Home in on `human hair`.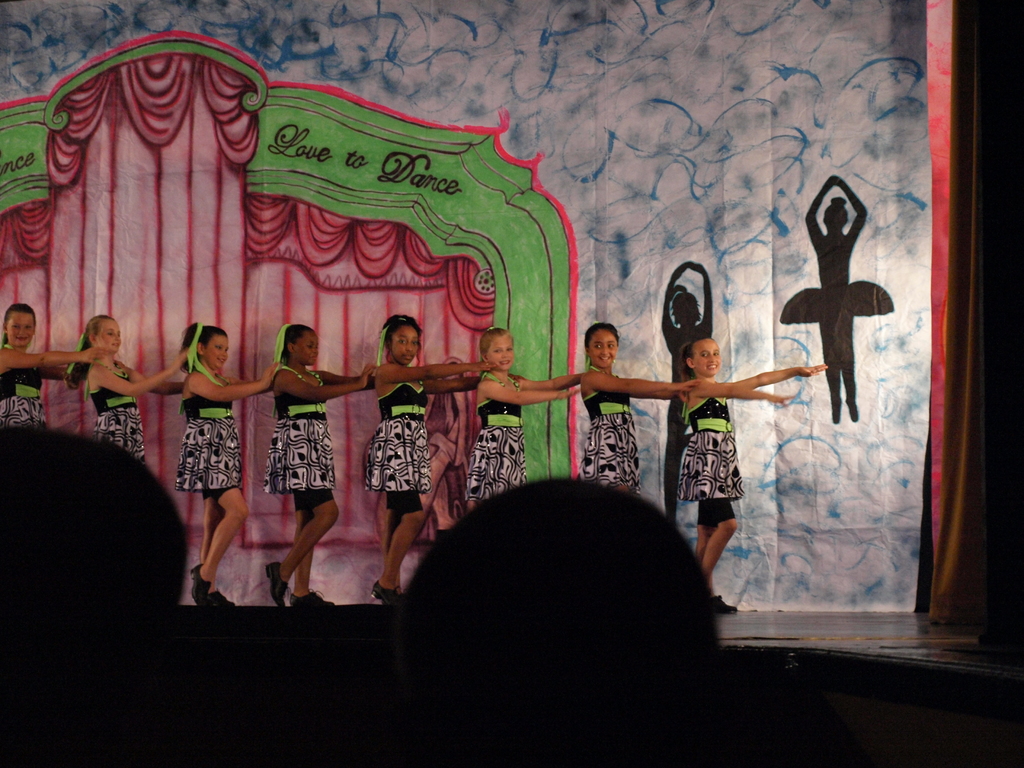
Homed in at left=388, top=481, right=743, bottom=732.
